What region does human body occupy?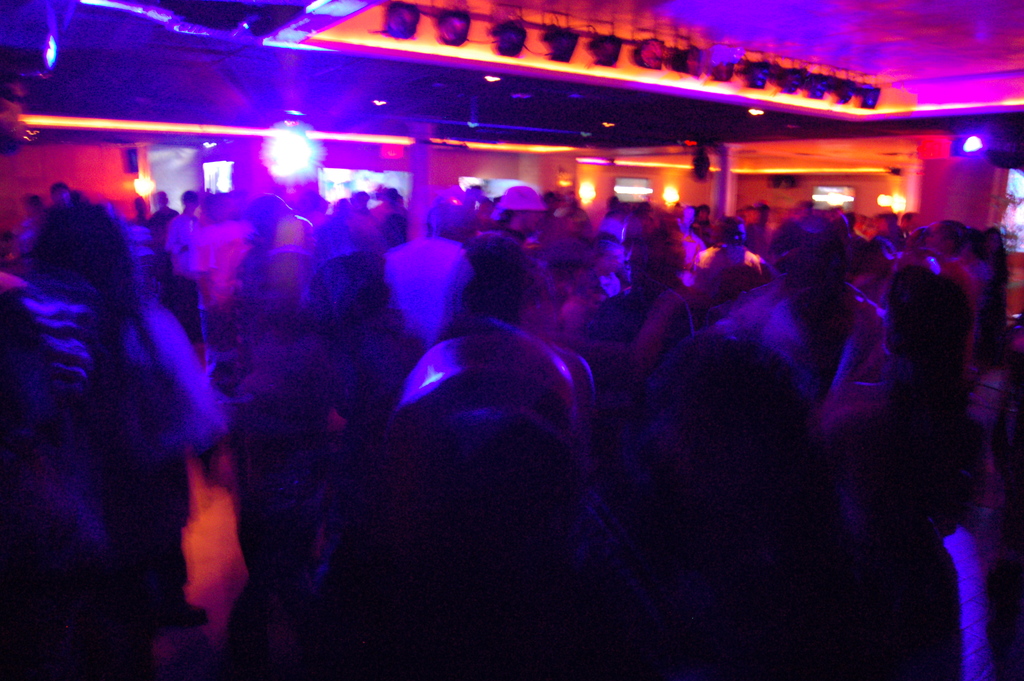
[925, 206, 978, 397].
